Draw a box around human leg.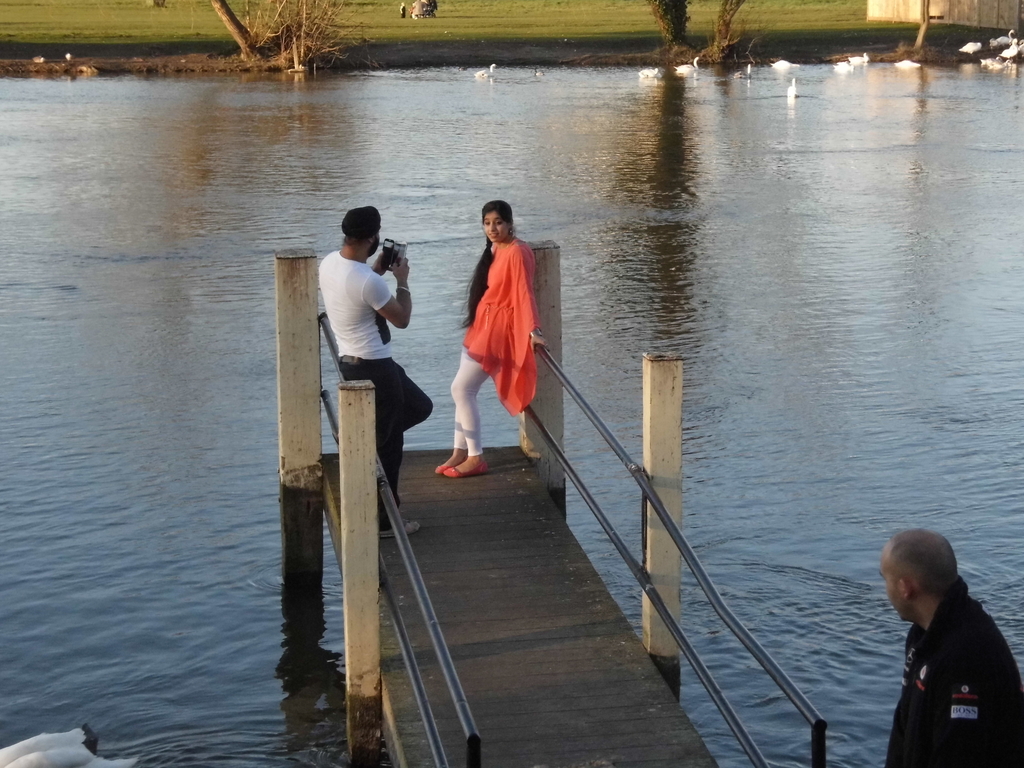
<box>342,359,419,535</box>.
